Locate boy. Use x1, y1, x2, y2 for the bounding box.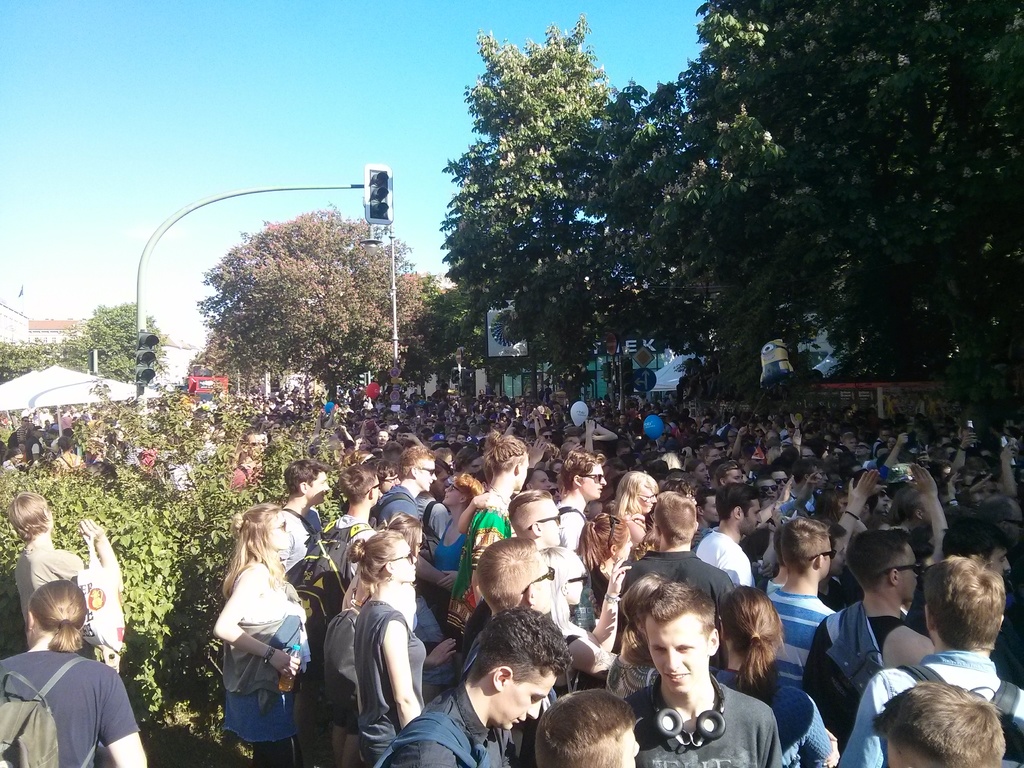
625, 582, 786, 767.
